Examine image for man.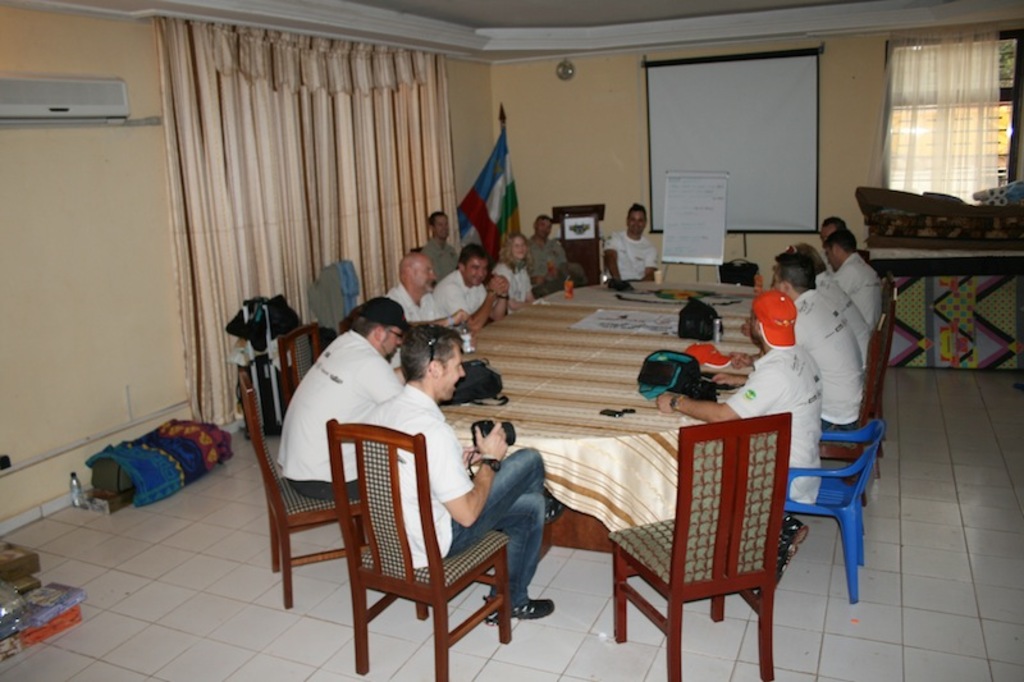
Examination result: Rect(416, 211, 456, 292).
